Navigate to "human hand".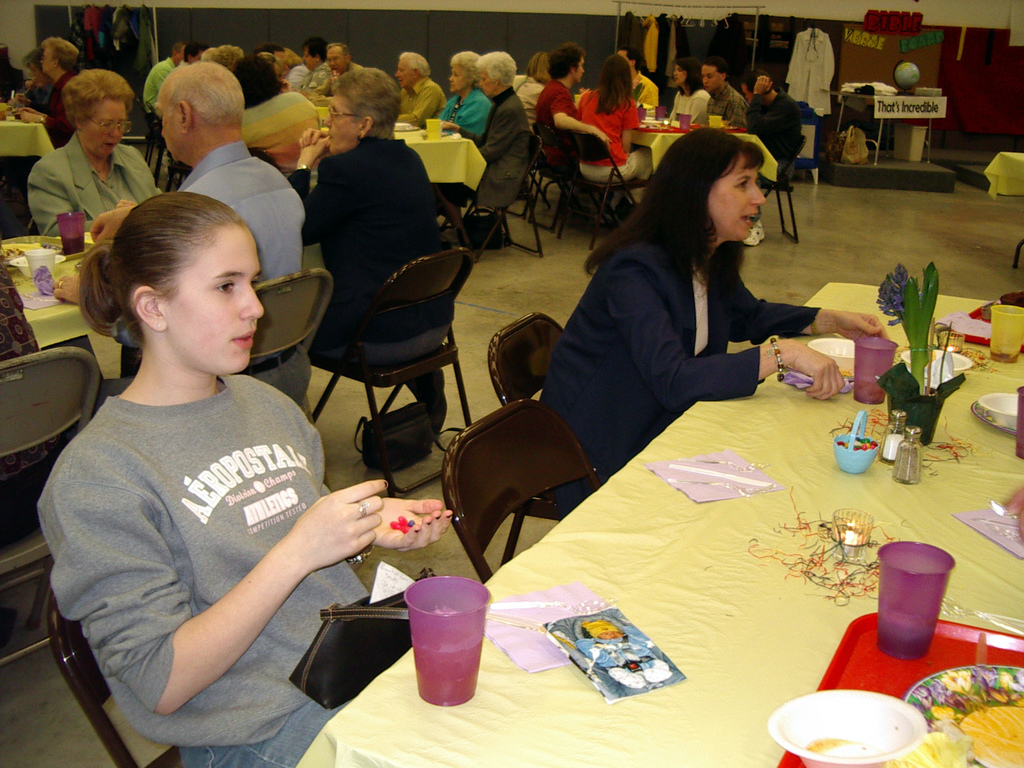
Navigation target: 21, 111, 42, 122.
